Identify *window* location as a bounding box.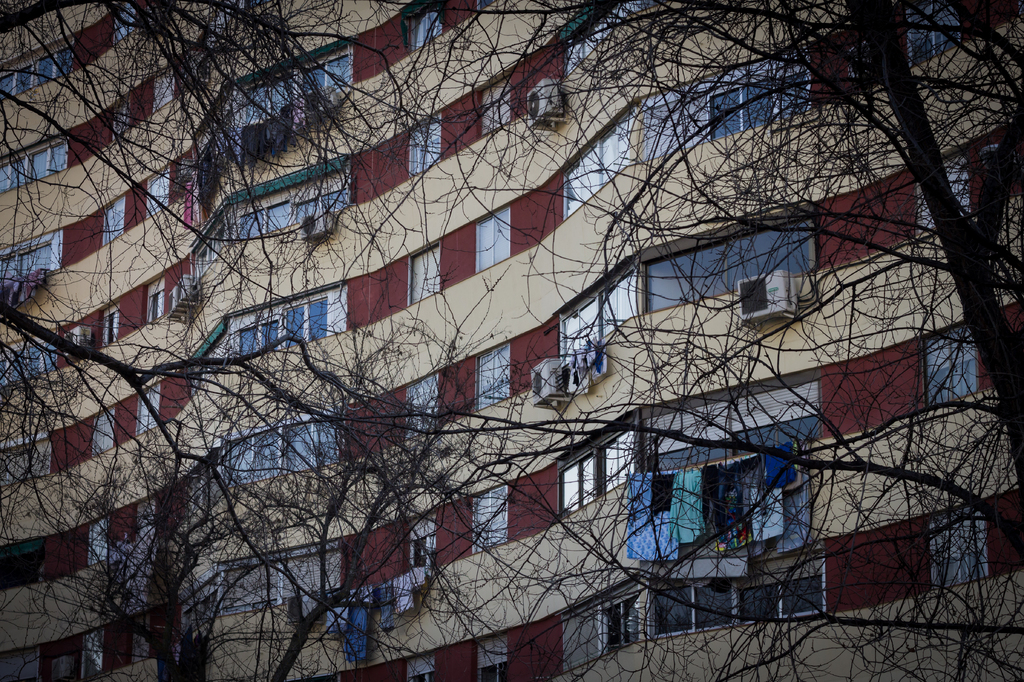
<bbox>404, 662, 438, 681</bbox>.
